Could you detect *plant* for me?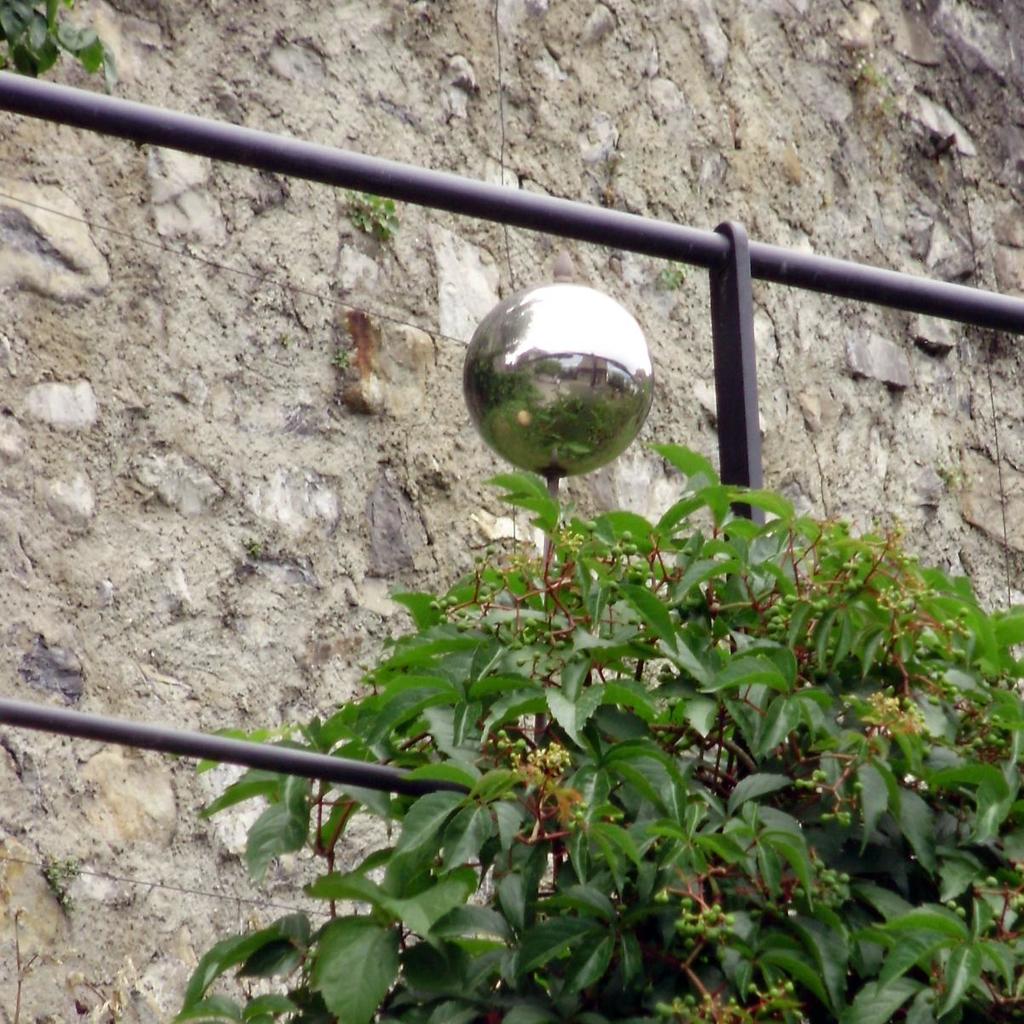
Detection result: x1=859, y1=64, x2=896, y2=119.
